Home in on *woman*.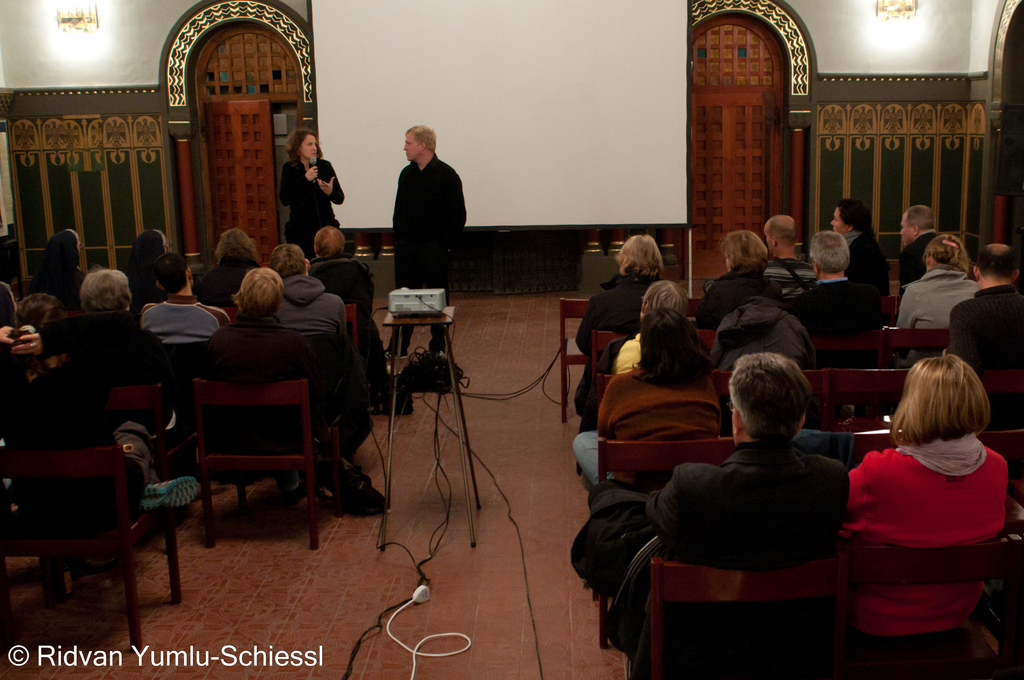
Homed in at 570/307/722/480.
